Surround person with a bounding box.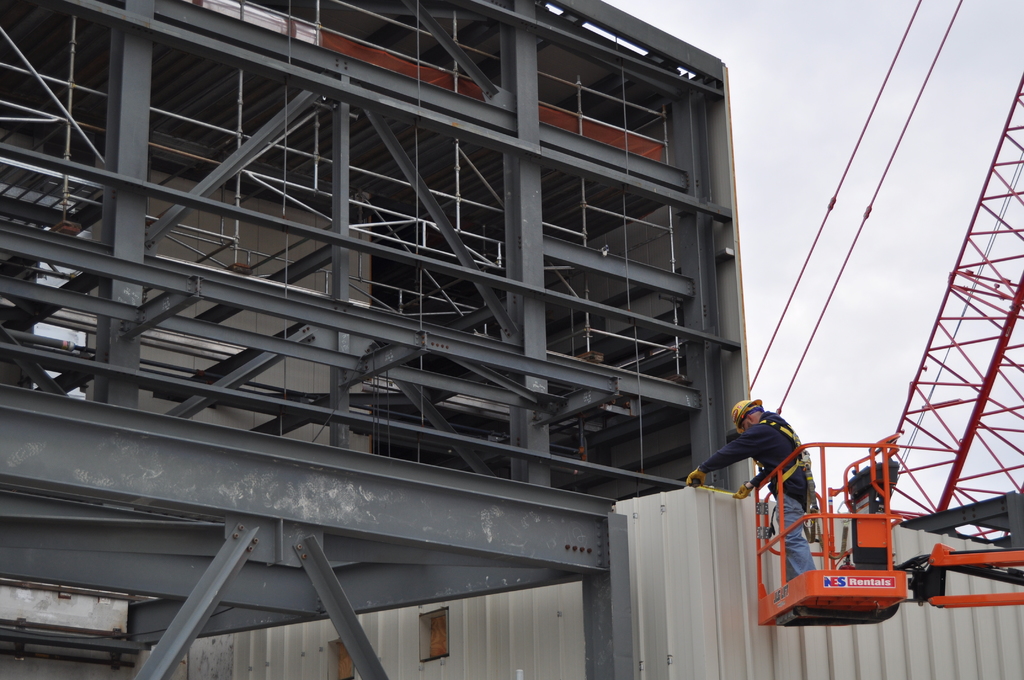
[701, 398, 824, 546].
